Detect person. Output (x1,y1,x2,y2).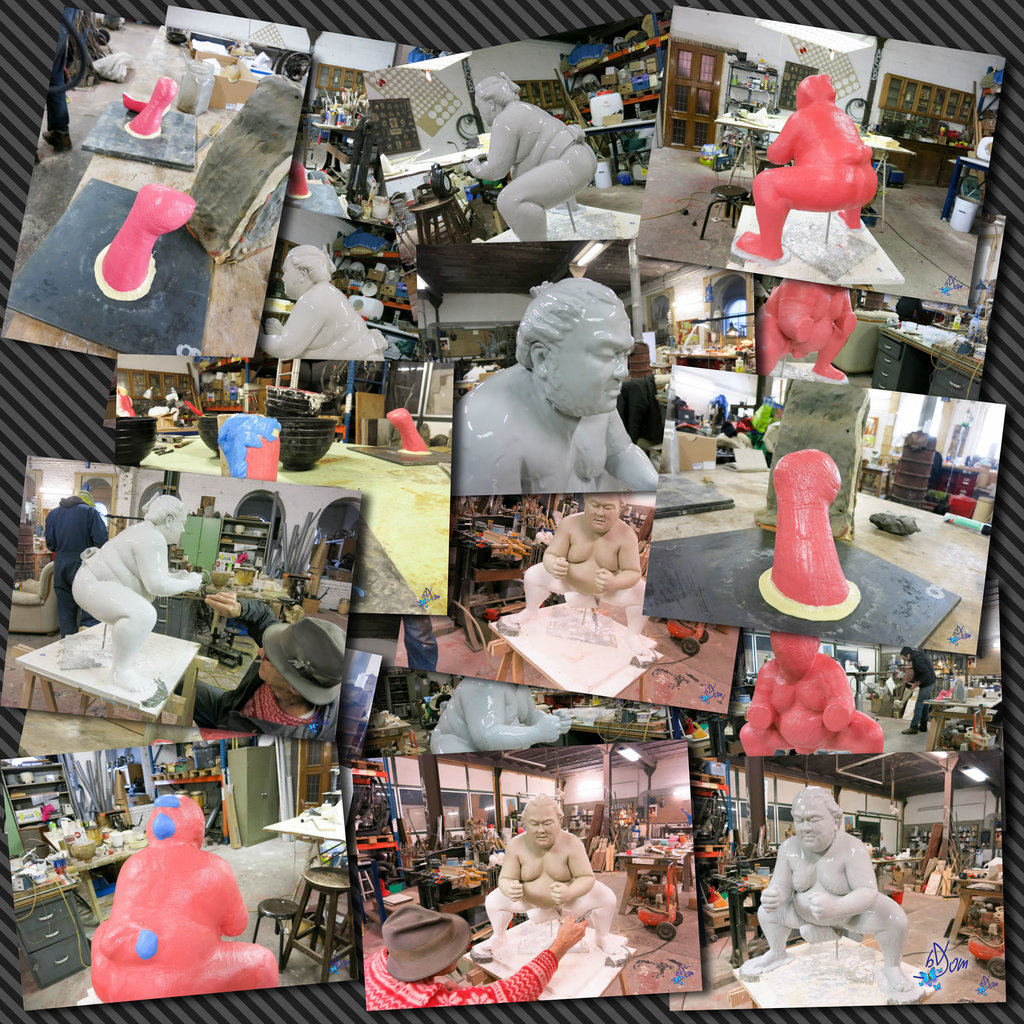
(168,592,347,746).
